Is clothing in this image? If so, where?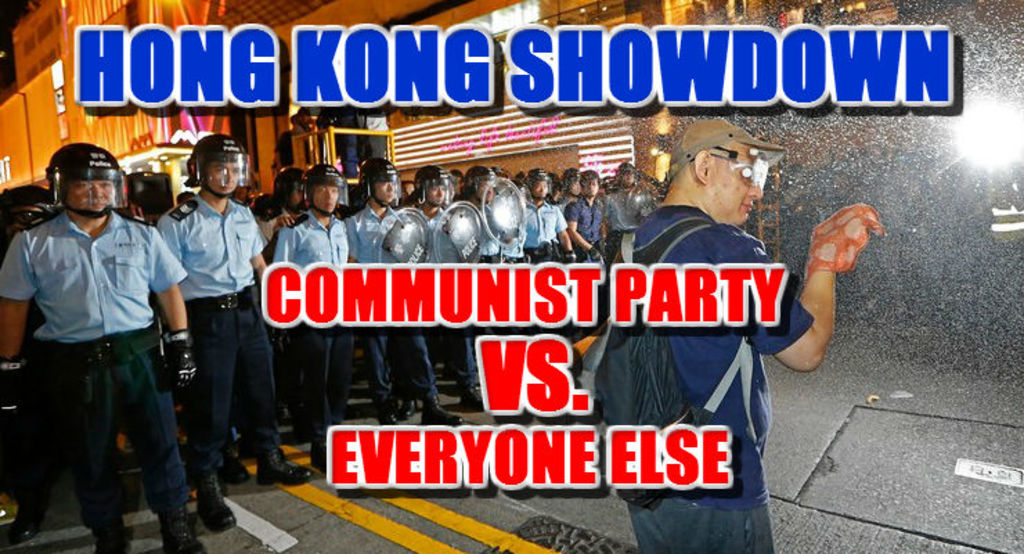
Yes, at bbox=(259, 211, 374, 446).
